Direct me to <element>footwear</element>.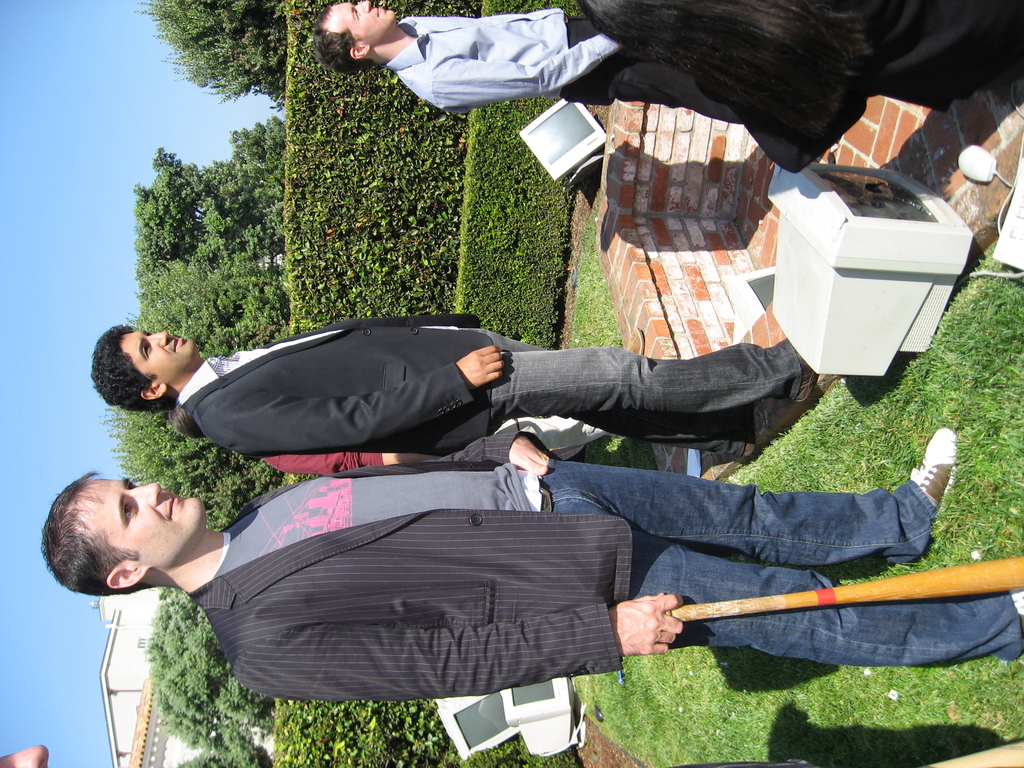
Direction: left=916, top=430, right=961, bottom=516.
